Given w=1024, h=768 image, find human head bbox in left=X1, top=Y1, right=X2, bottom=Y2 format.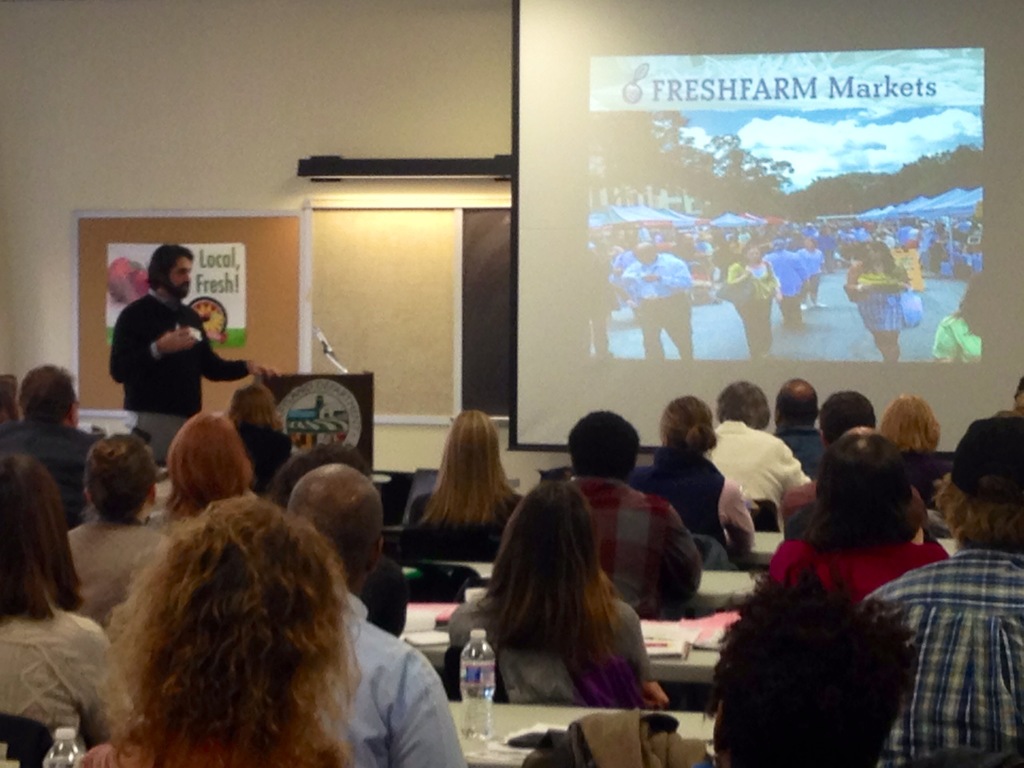
left=170, top=409, right=249, bottom=502.
